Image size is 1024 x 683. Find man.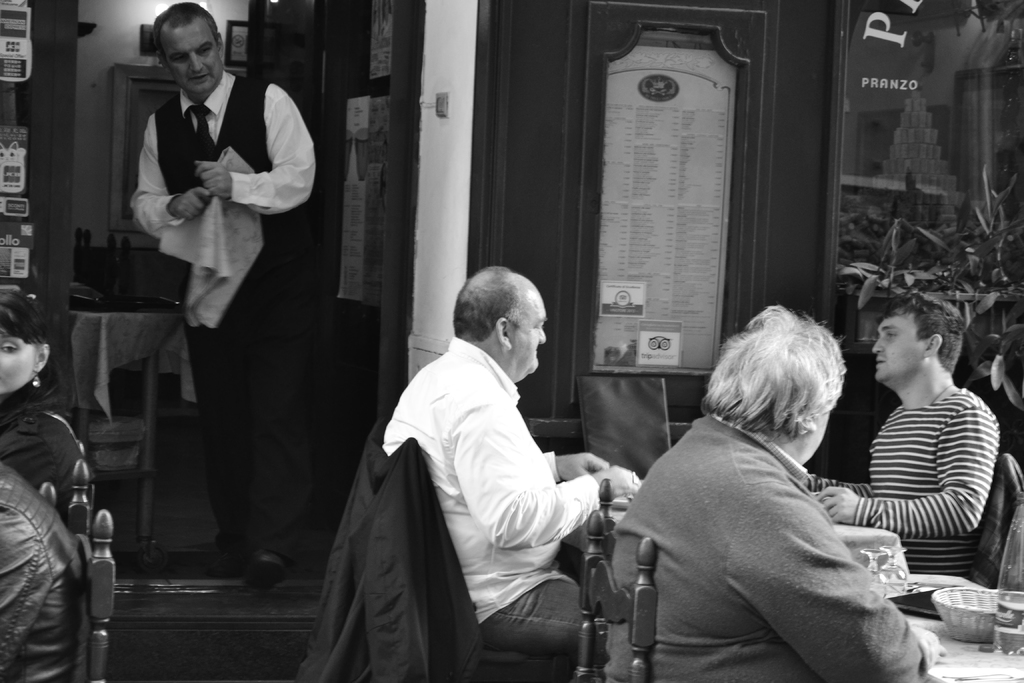
detection(818, 307, 996, 588).
